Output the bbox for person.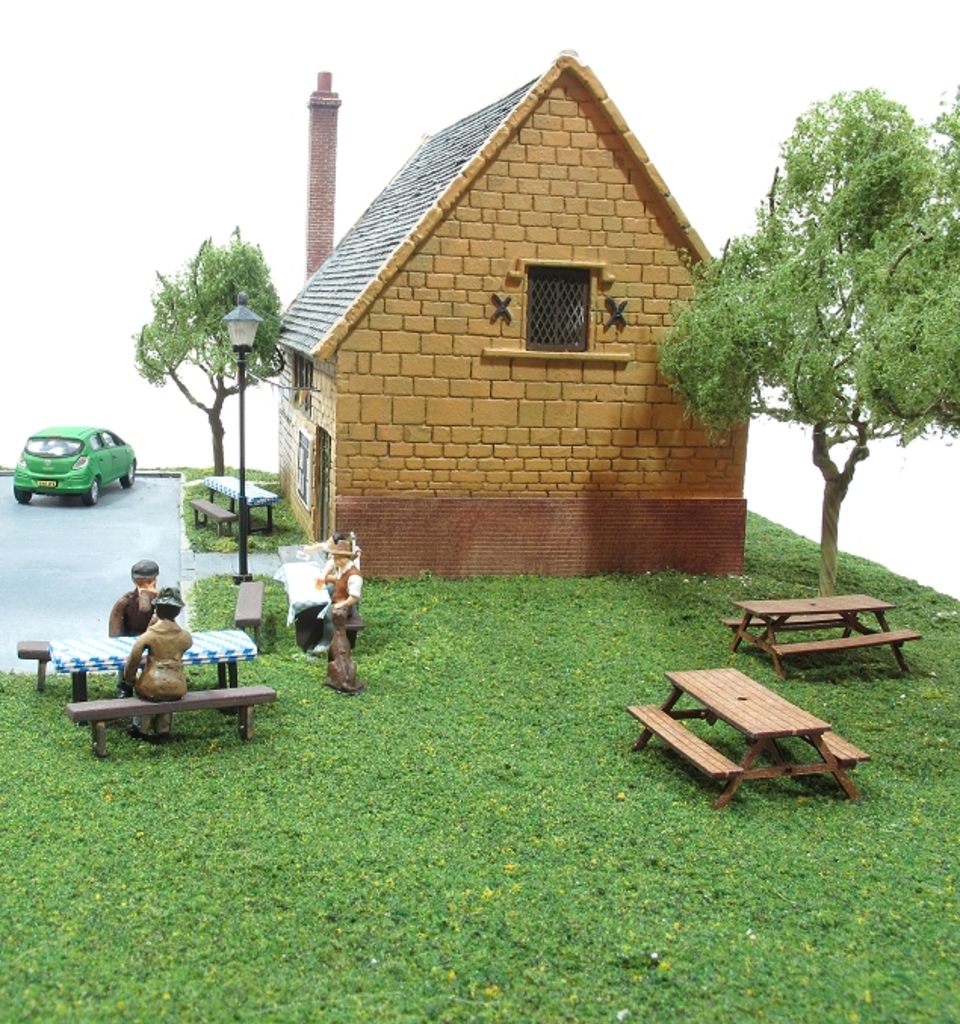
<bbox>107, 561, 163, 705</bbox>.
